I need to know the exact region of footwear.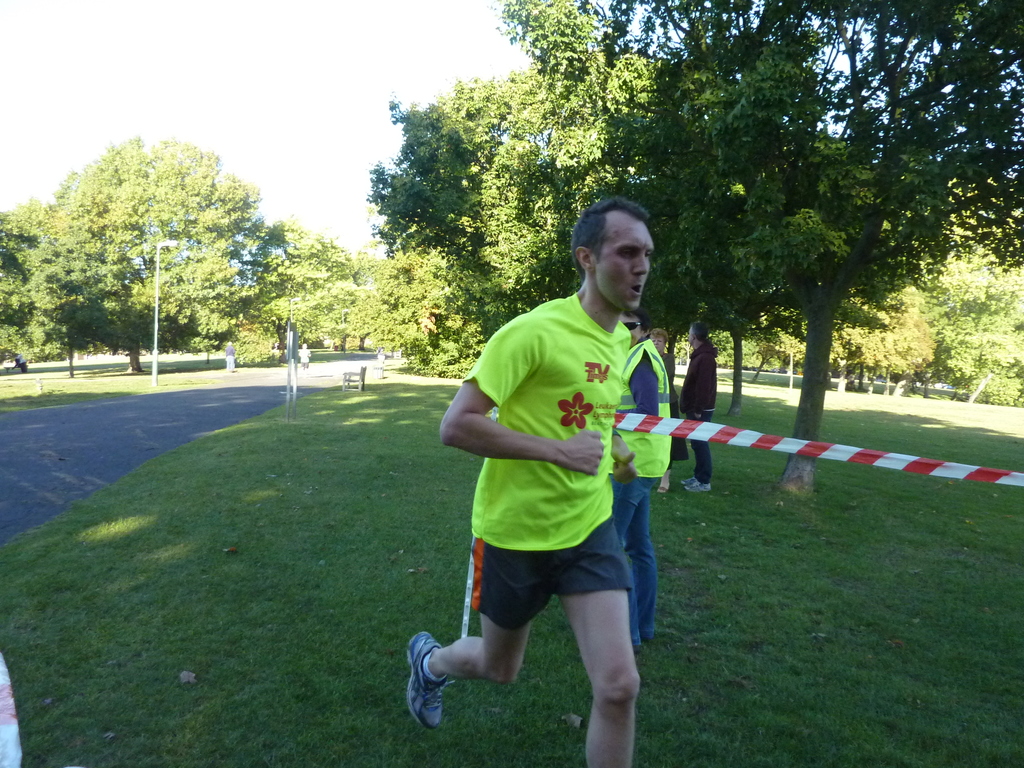
Region: left=632, top=639, right=643, bottom=659.
